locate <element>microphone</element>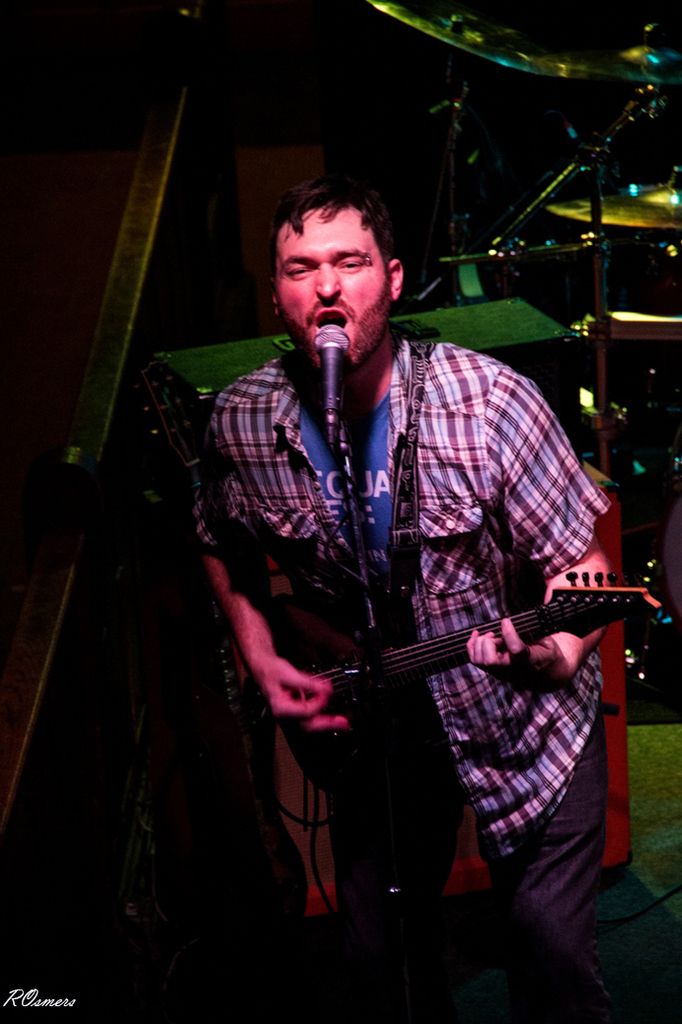
pyautogui.locateOnScreen(314, 323, 350, 413)
